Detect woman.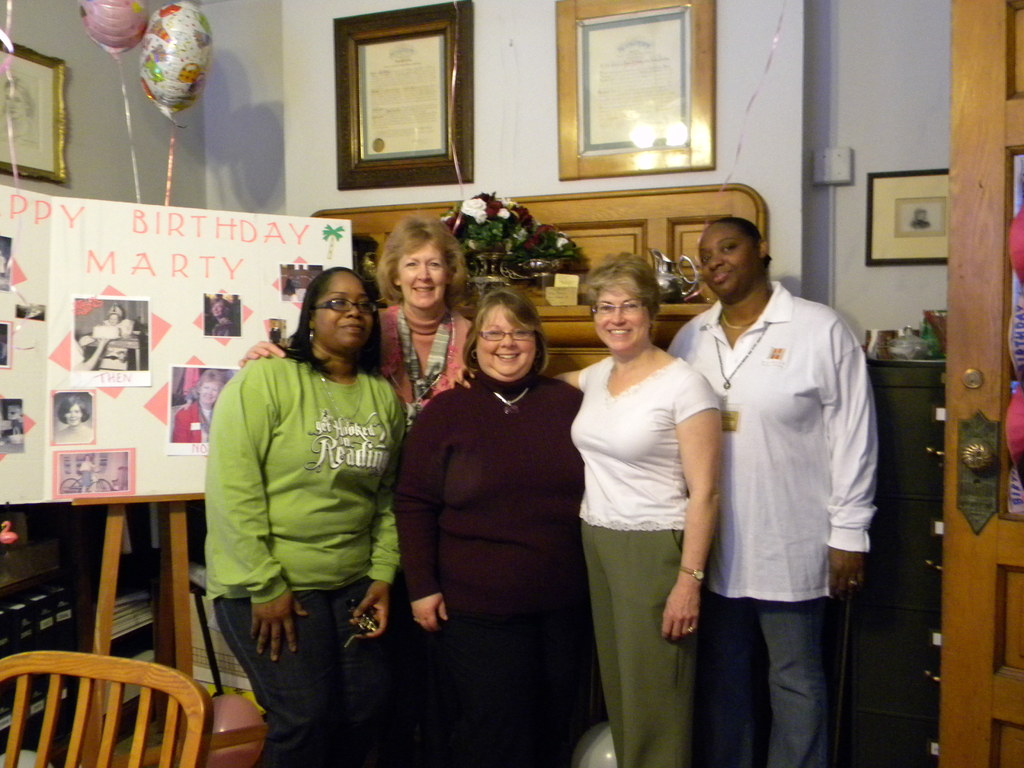
Detected at 242/217/476/421.
